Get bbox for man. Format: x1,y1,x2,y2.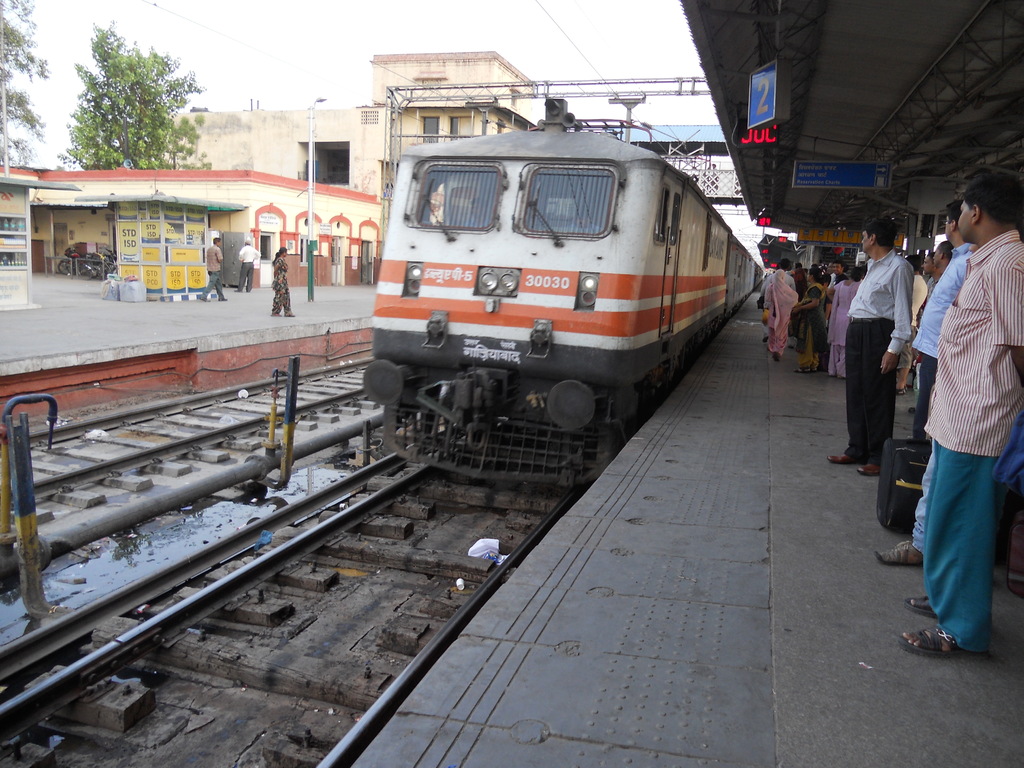
917,253,940,298.
